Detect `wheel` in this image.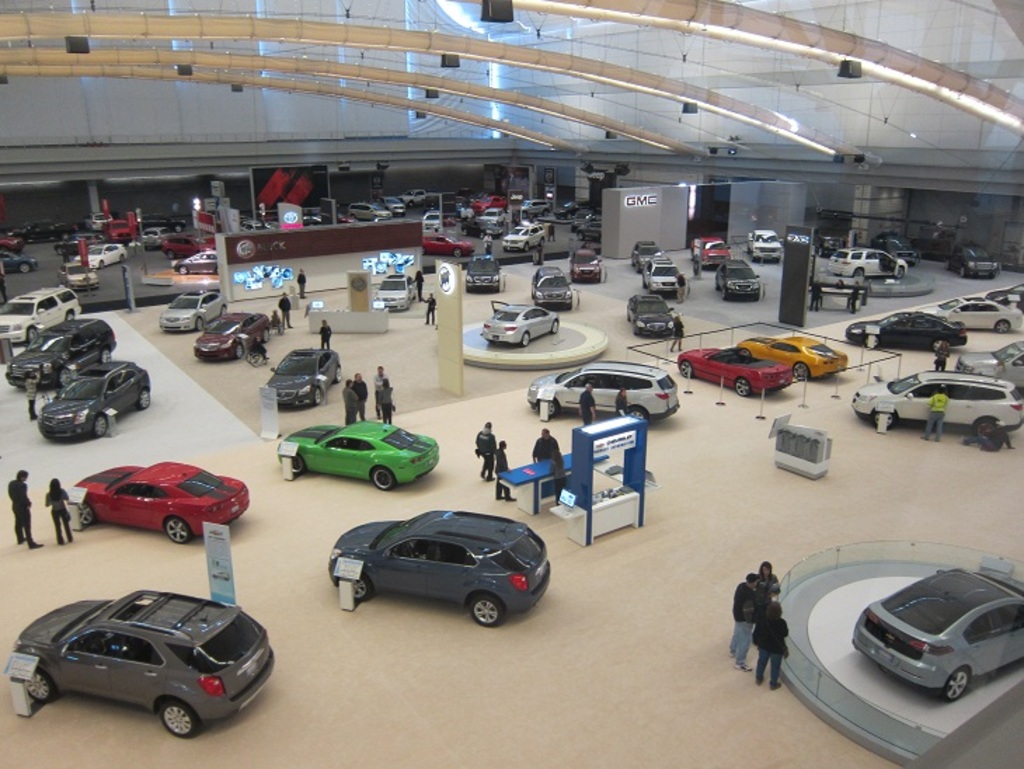
Detection: detection(175, 223, 181, 233).
